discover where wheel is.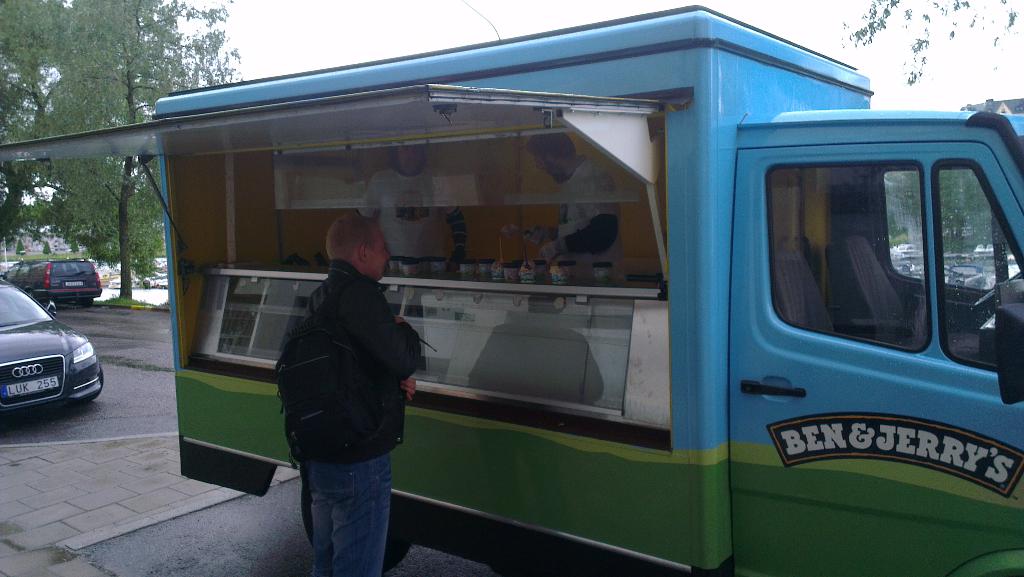
Discovered at region(79, 298, 94, 304).
